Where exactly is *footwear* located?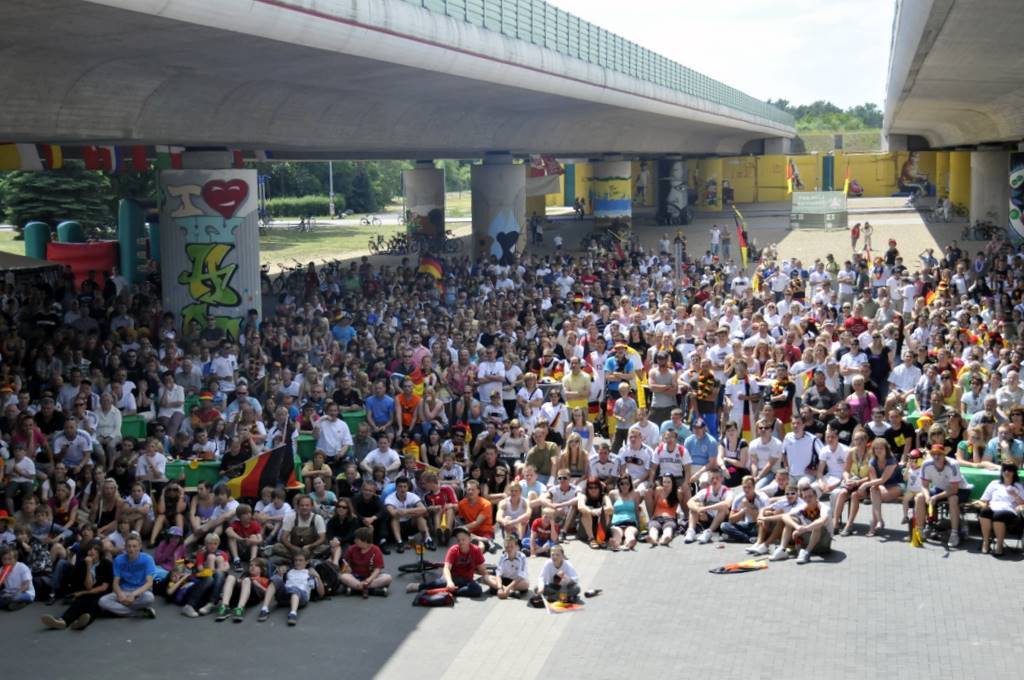
Its bounding box is (left=218, top=603, right=230, bottom=619).
